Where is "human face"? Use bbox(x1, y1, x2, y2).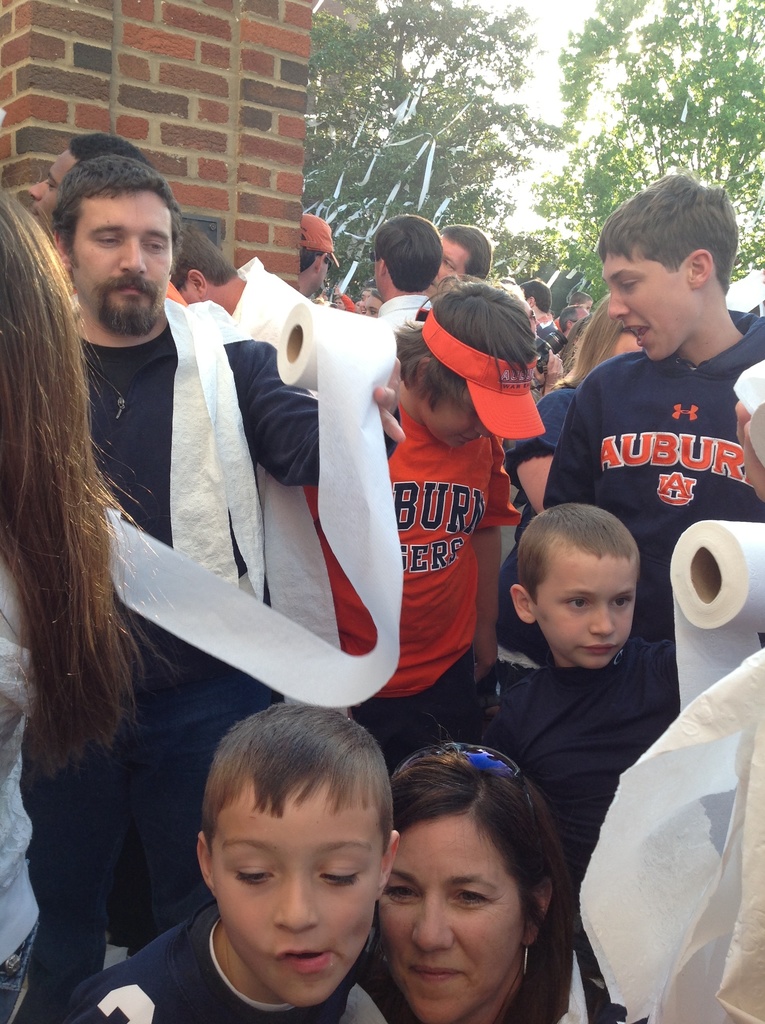
bbox(418, 392, 494, 452).
